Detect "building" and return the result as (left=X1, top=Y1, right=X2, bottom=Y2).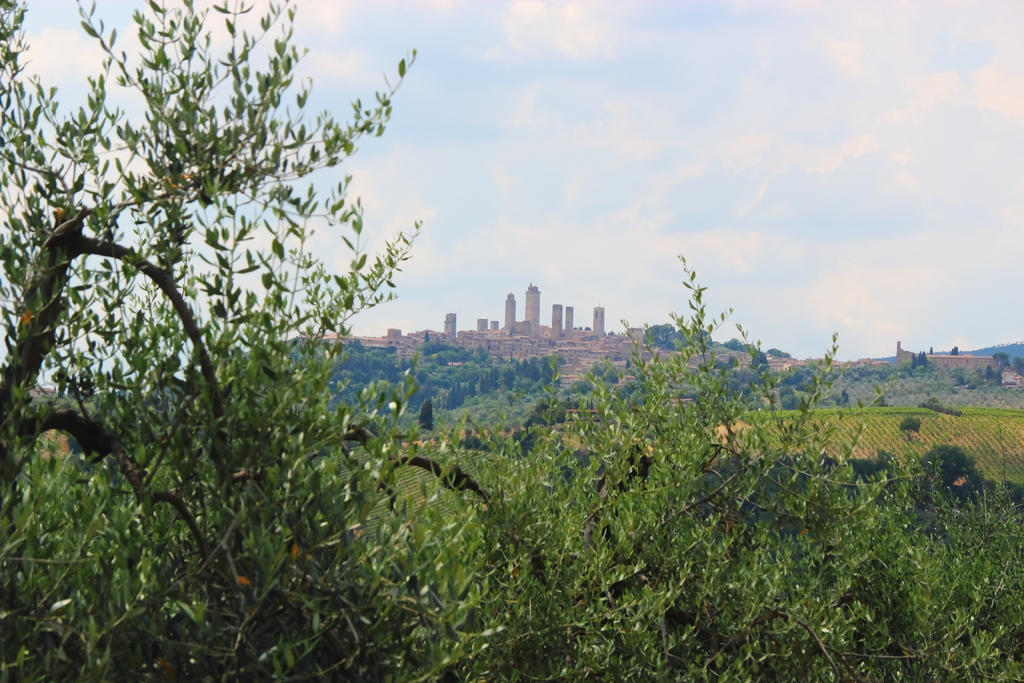
(left=593, top=306, right=605, bottom=338).
